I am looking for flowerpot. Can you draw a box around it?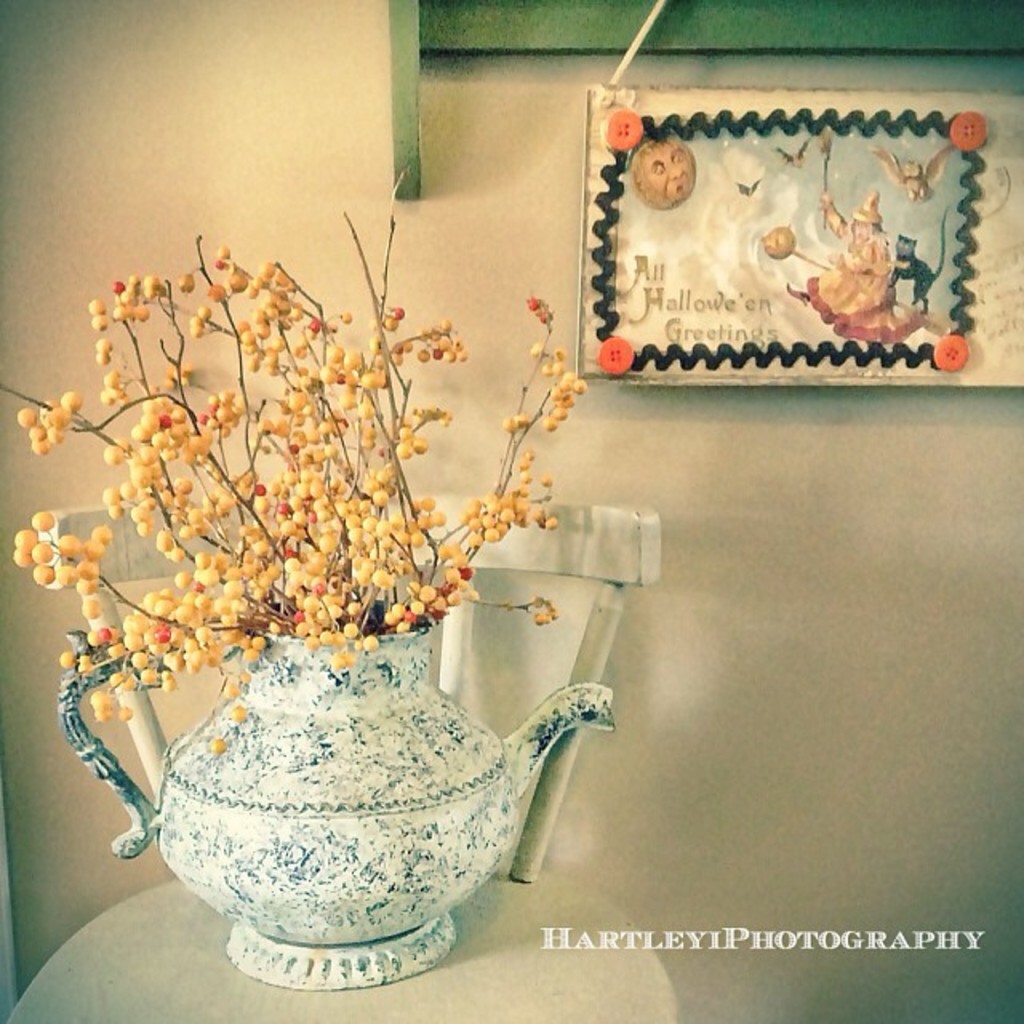
Sure, the bounding box is (x1=51, y1=581, x2=619, y2=989).
